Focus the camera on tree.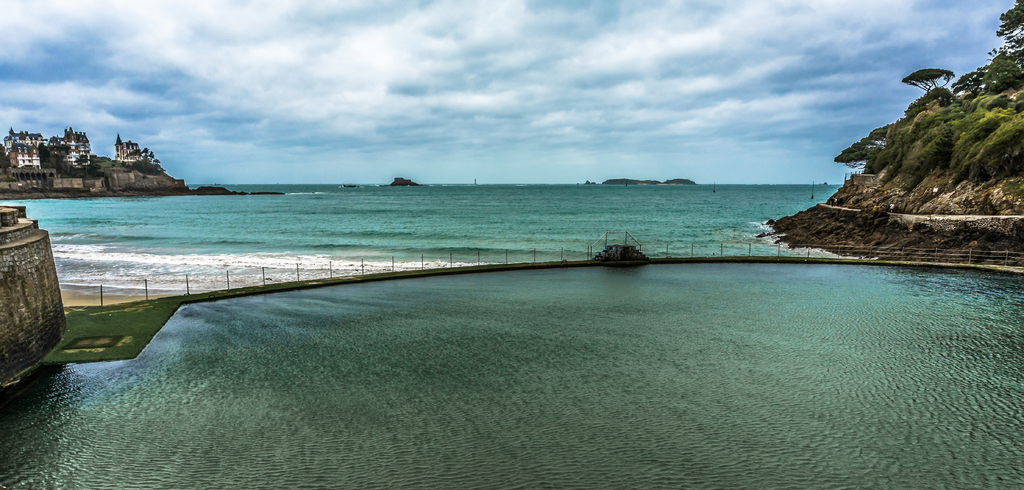
Focus region: 833, 121, 892, 173.
